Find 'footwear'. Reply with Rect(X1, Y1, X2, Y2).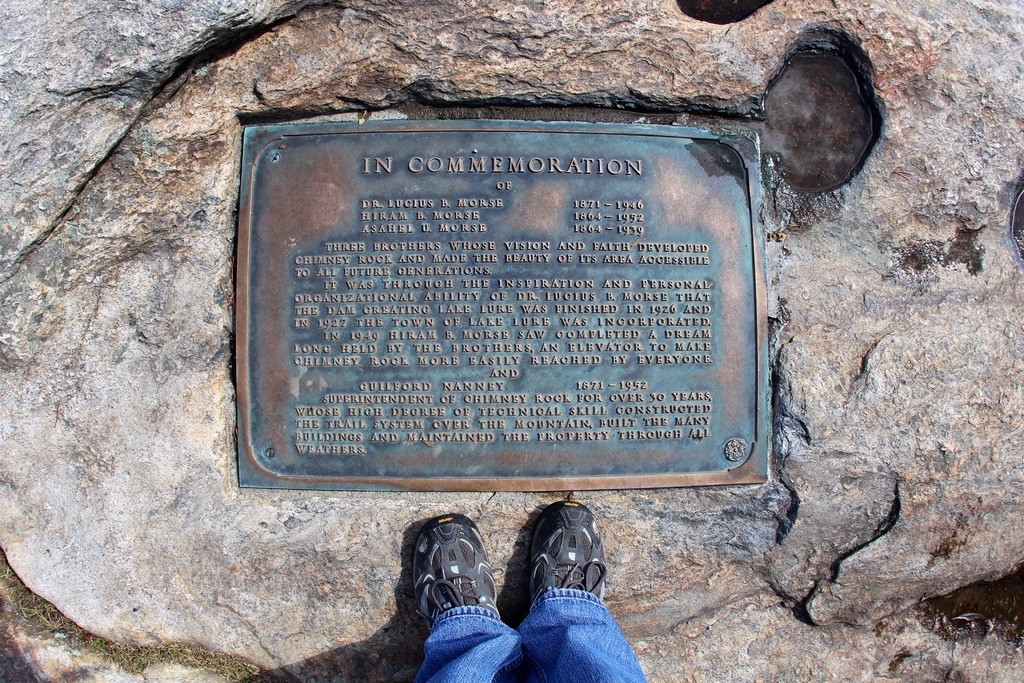
Rect(518, 513, 609, 636).
